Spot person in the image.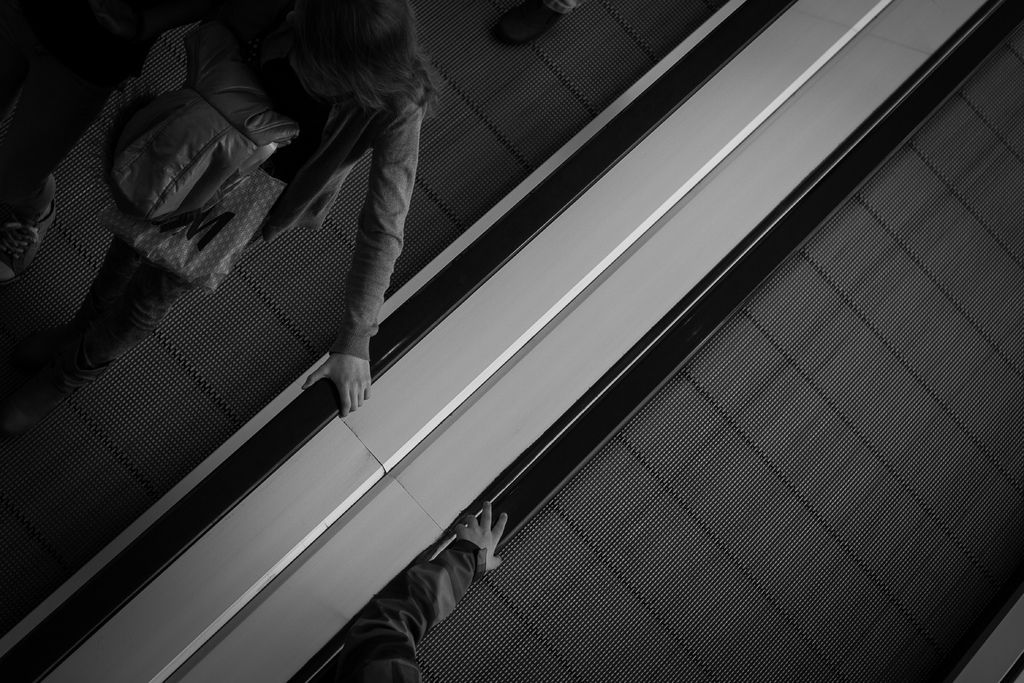
person found at rect(340, 498, 511, 679).
